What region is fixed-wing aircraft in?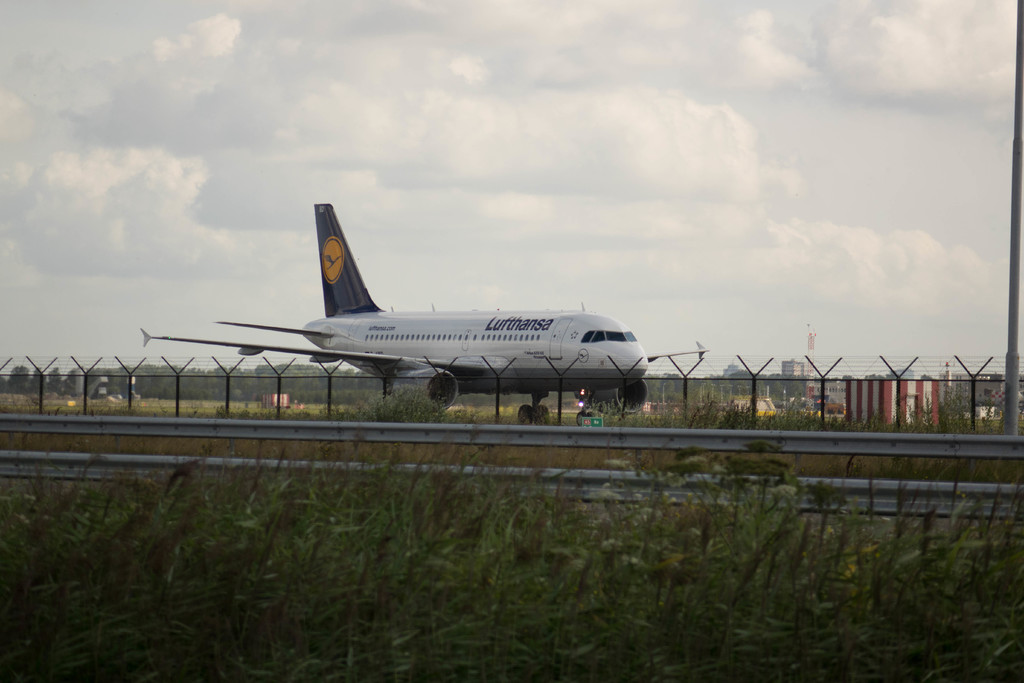
rect(145, 202, 685, 420).
